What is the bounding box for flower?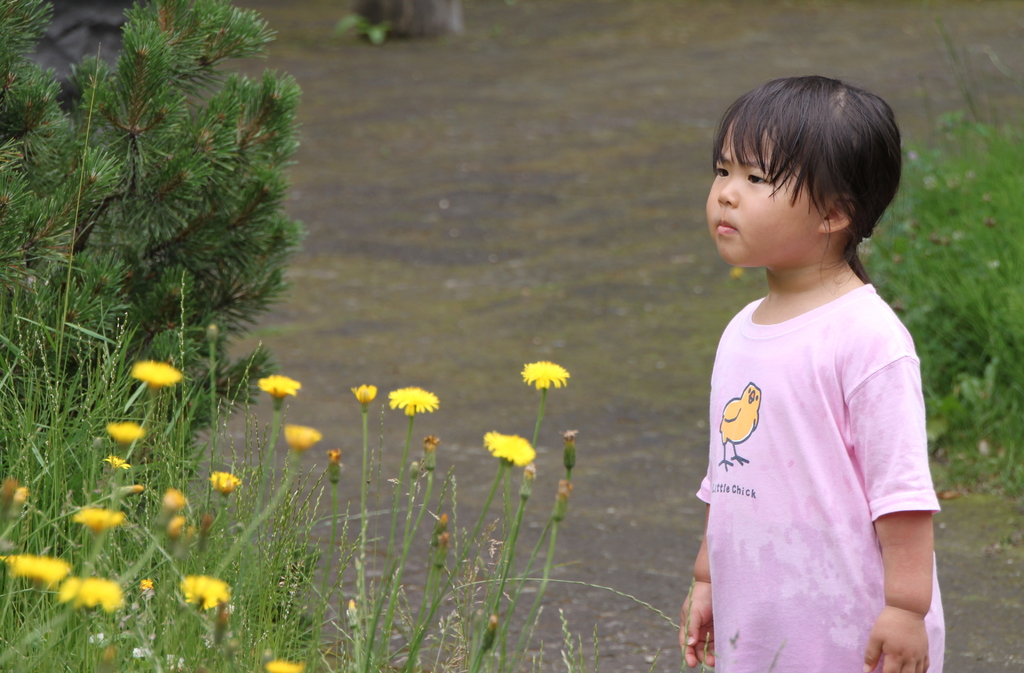
bbox=(108, 418, 148, 447).
